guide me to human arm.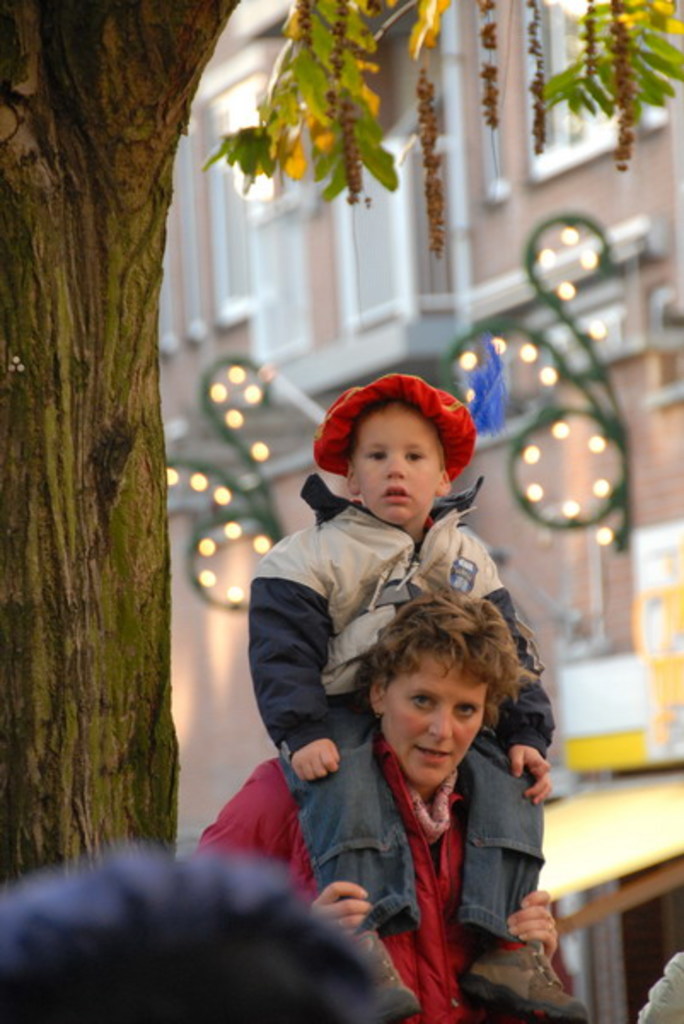
Guidance: 484, 870, 563, 978.
